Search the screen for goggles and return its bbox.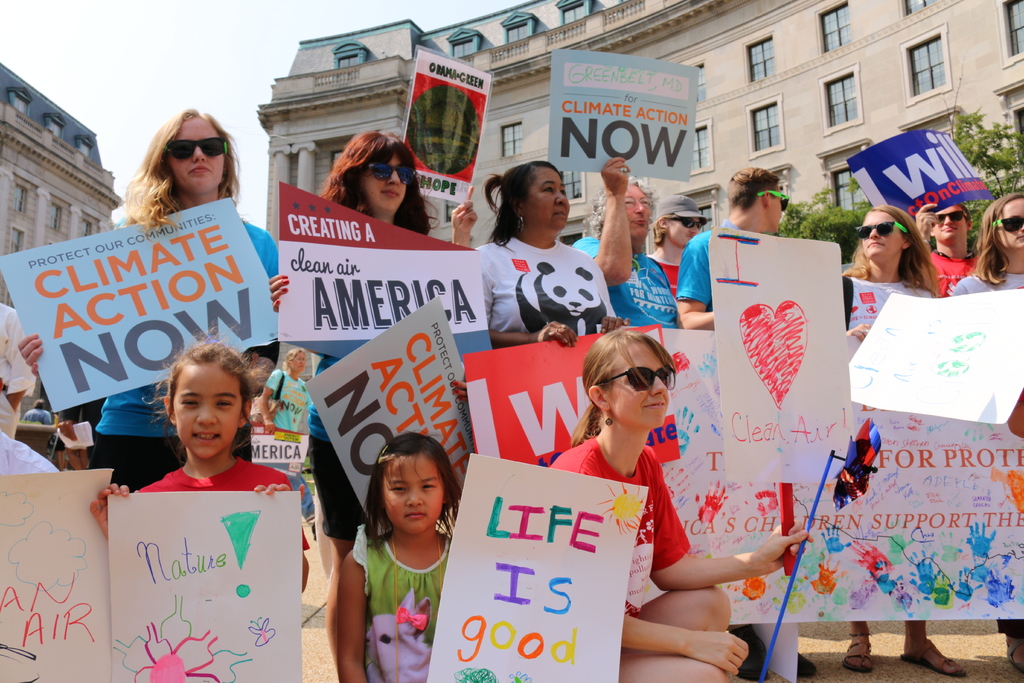
Found: (x1=991, y1=217, x2=1023, y2=234).
